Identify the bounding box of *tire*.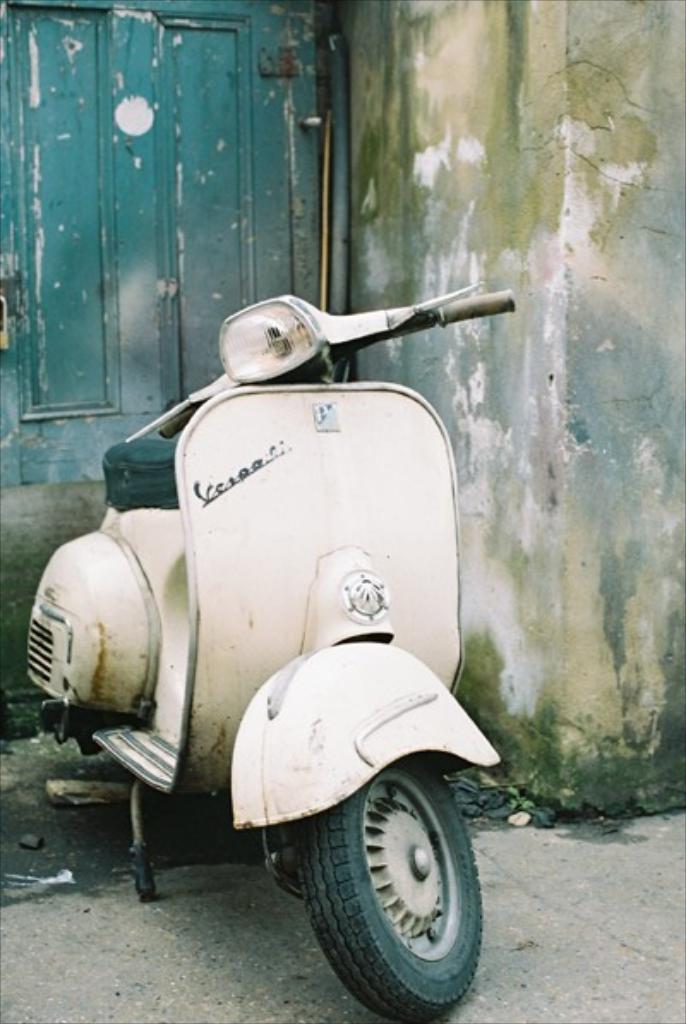
bbox=(293, 744, 487, 998).
